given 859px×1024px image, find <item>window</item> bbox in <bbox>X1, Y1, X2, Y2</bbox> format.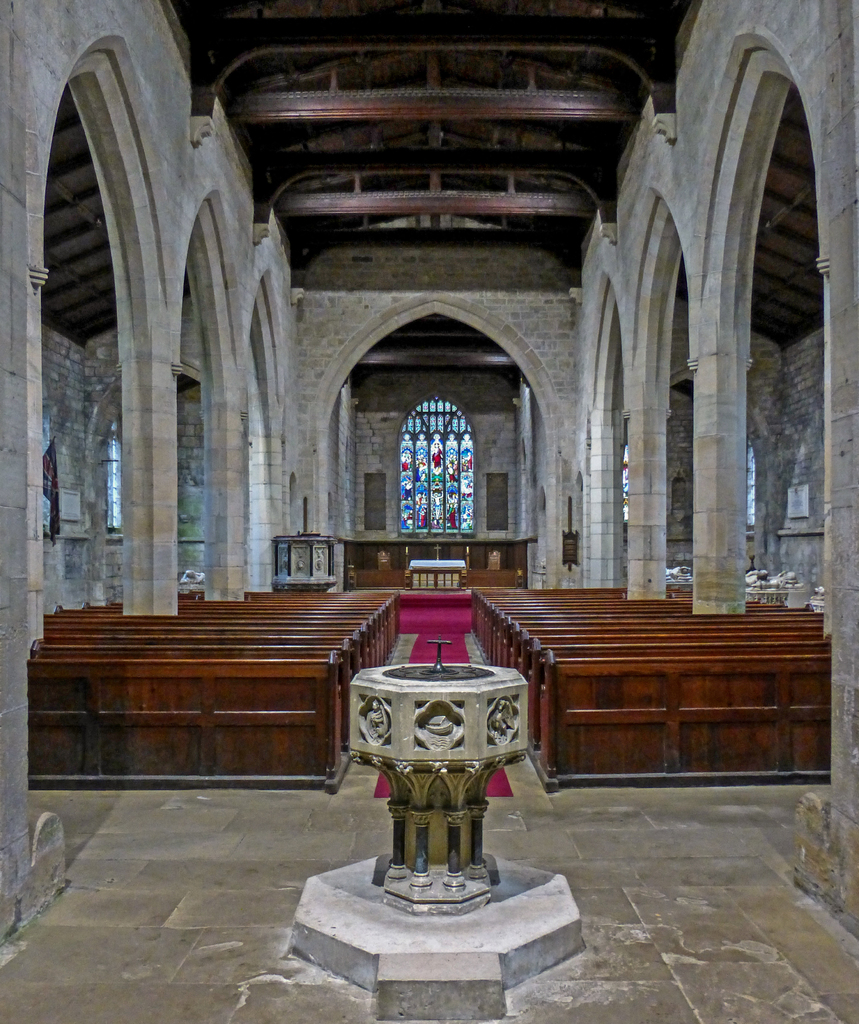
<bbox>622, 444, 633, 540</bbox>.
